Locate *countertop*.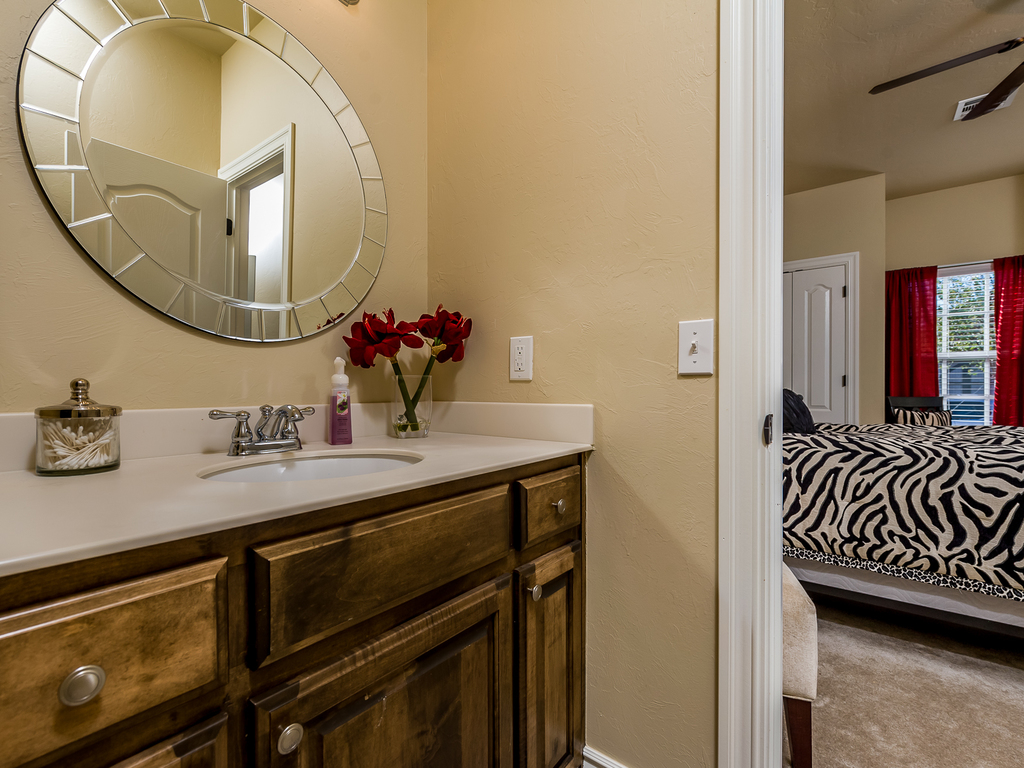
Bounding box: bbox=(0, 390, 595, 764).
